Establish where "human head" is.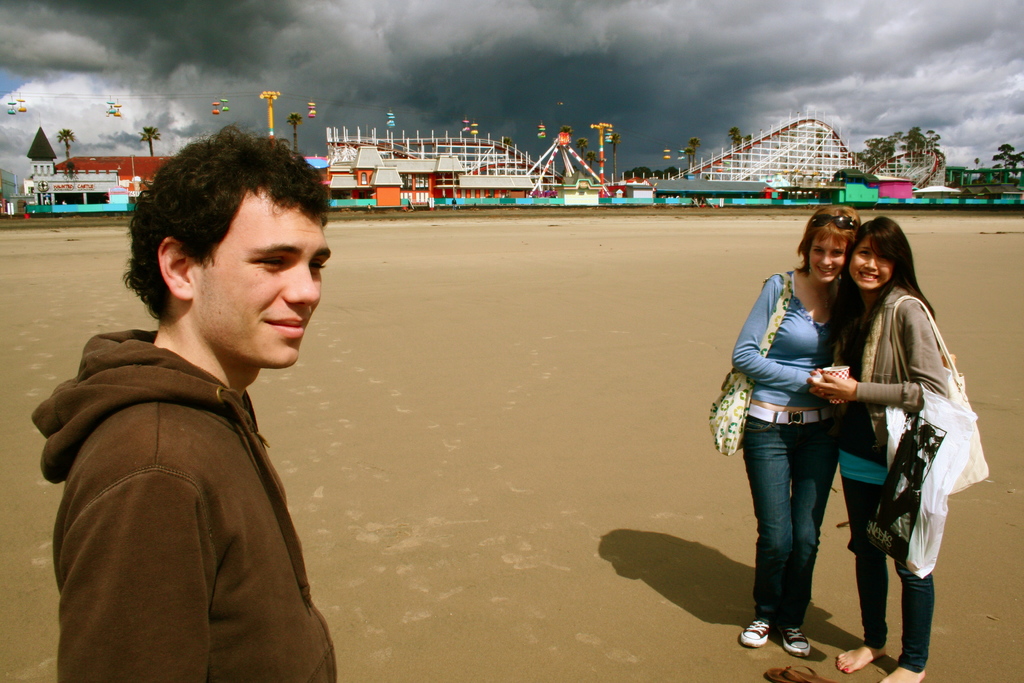
Established at bbox=[845, 217, 908, 295].
